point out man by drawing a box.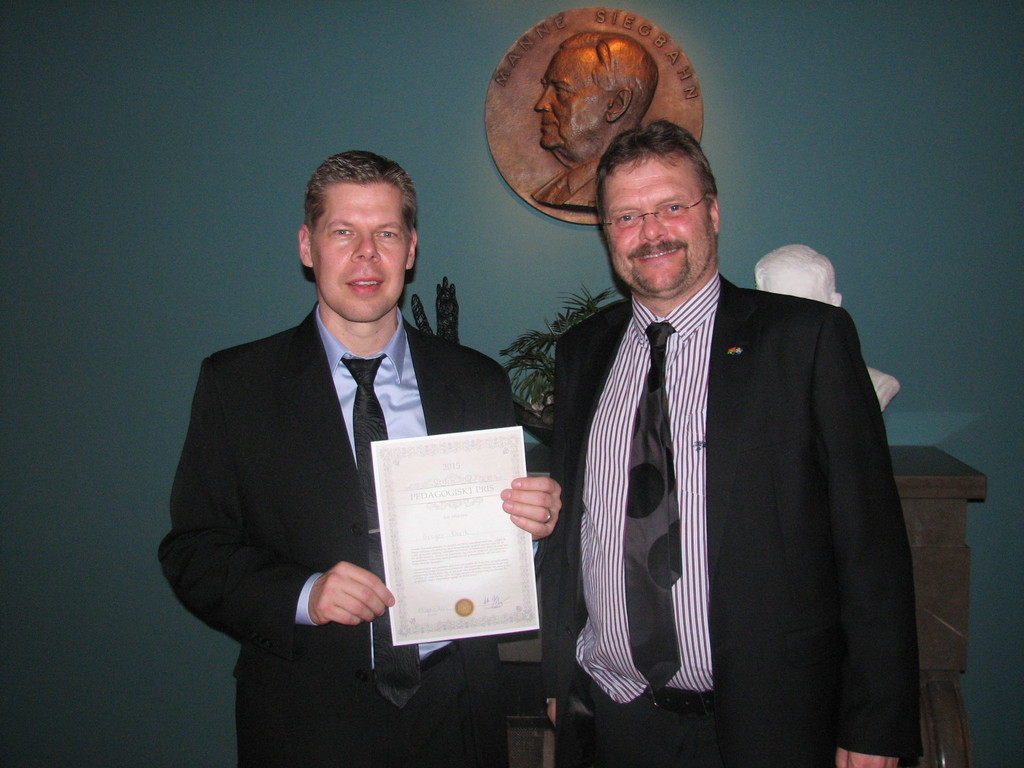
(x1=549, y1=122, x2=924, y2=767).
